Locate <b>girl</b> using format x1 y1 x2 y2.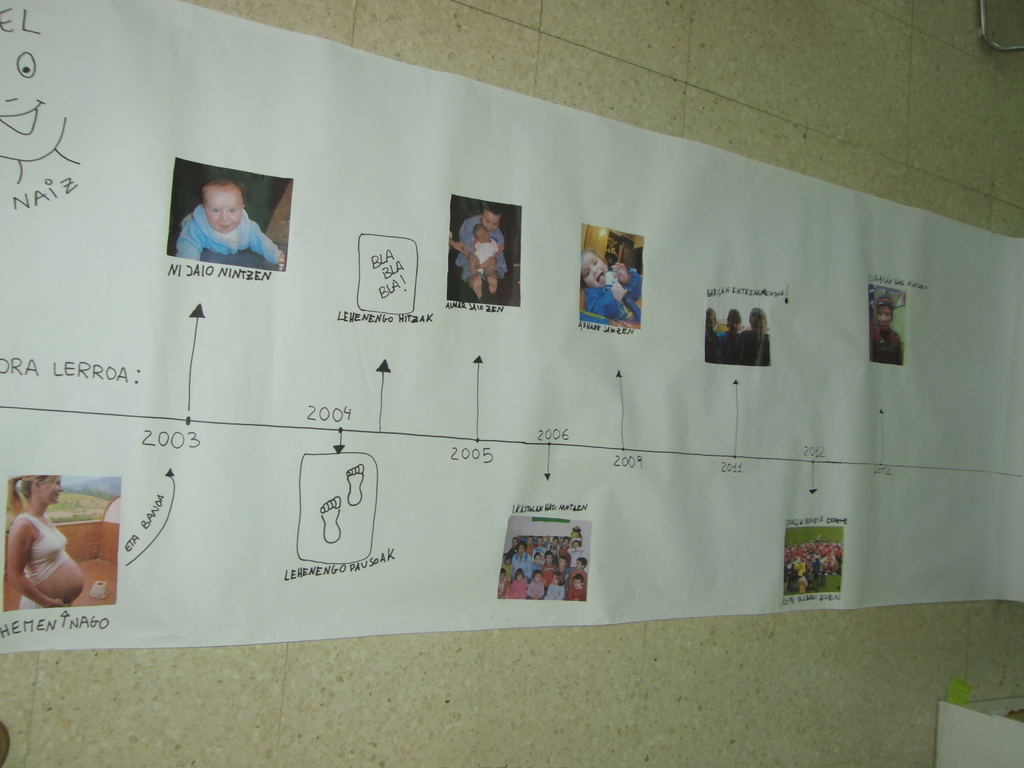
511 540 528 577.
